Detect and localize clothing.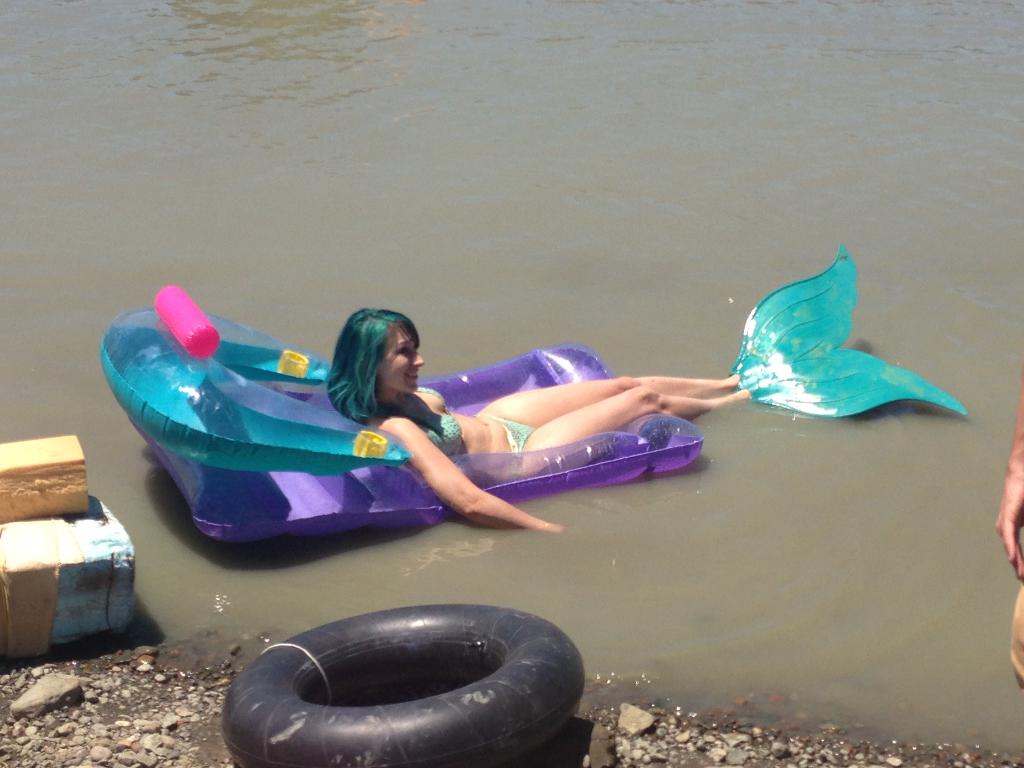
Localized at 477:408:538:454.
